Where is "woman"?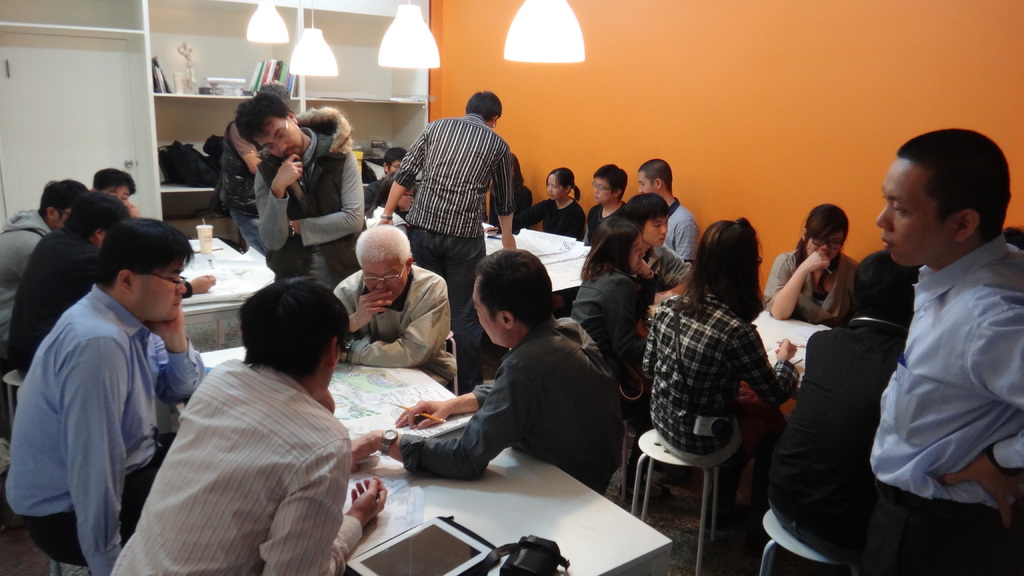
634/207/806/519.
